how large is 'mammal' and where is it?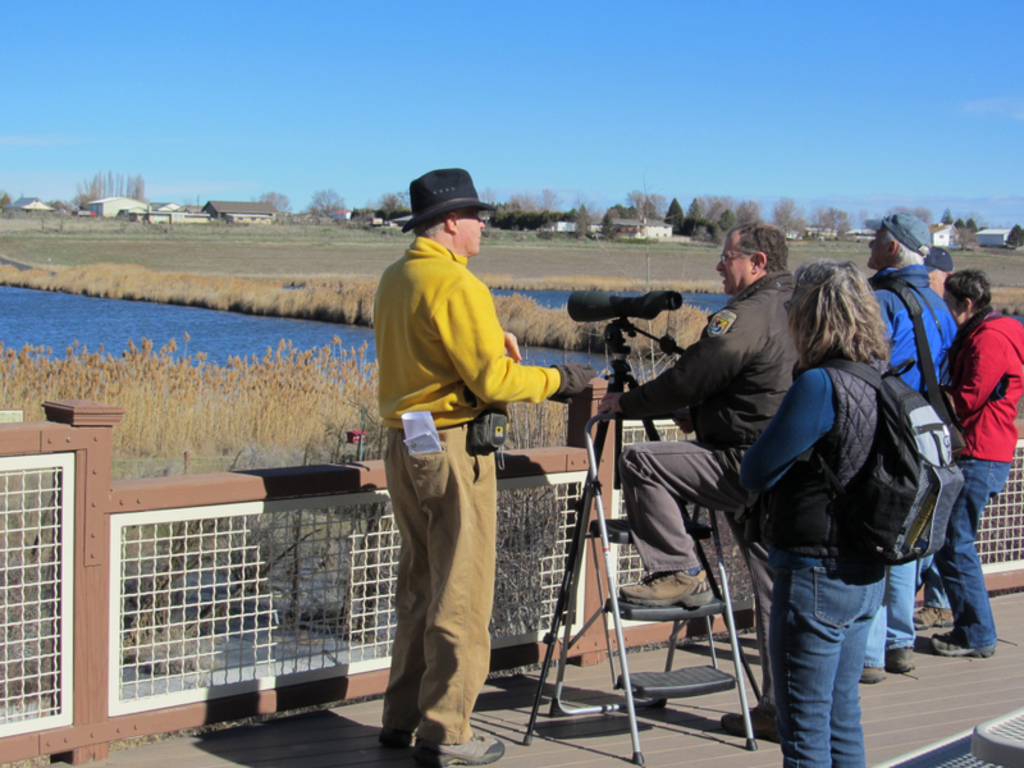
Bounding box: <bbox>925, 266, 1023, 659</bbox>.
